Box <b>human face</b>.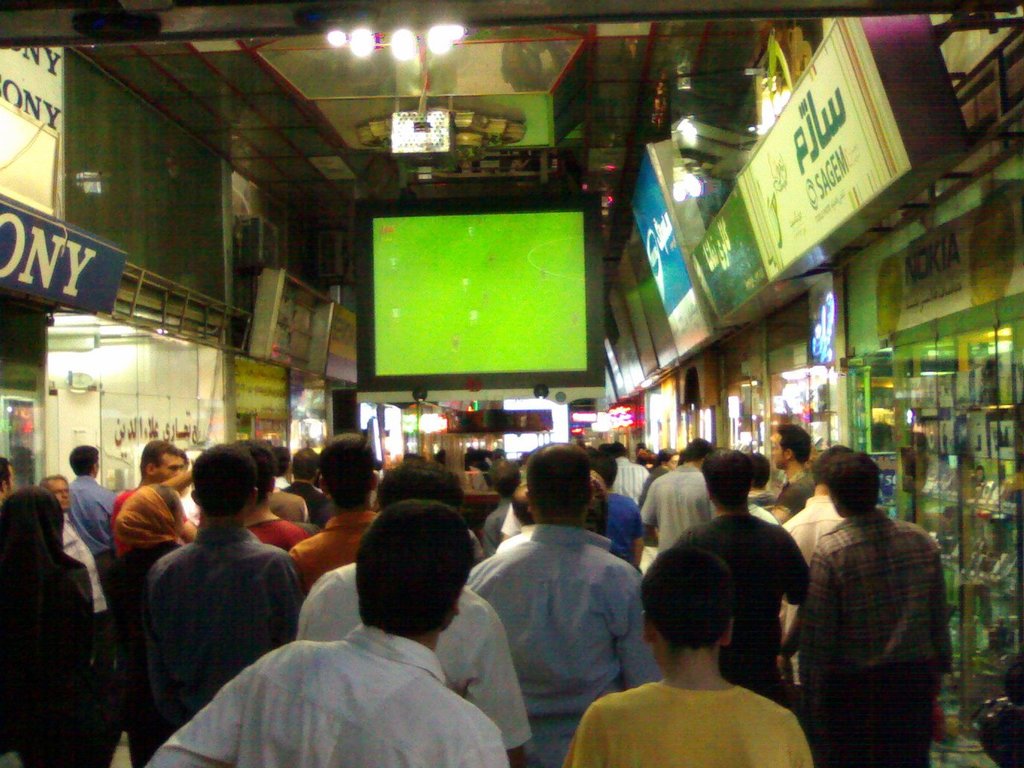
detection(773, 433, 787, 470).
